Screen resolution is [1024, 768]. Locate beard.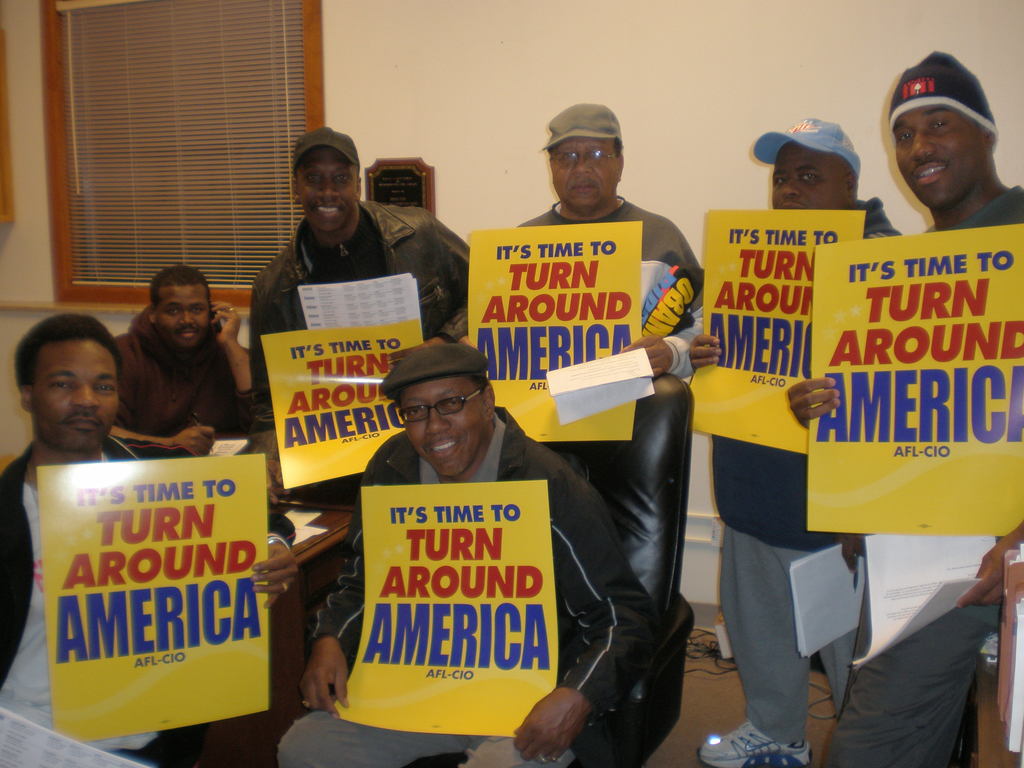
detection(902, 151, 958, 207).
